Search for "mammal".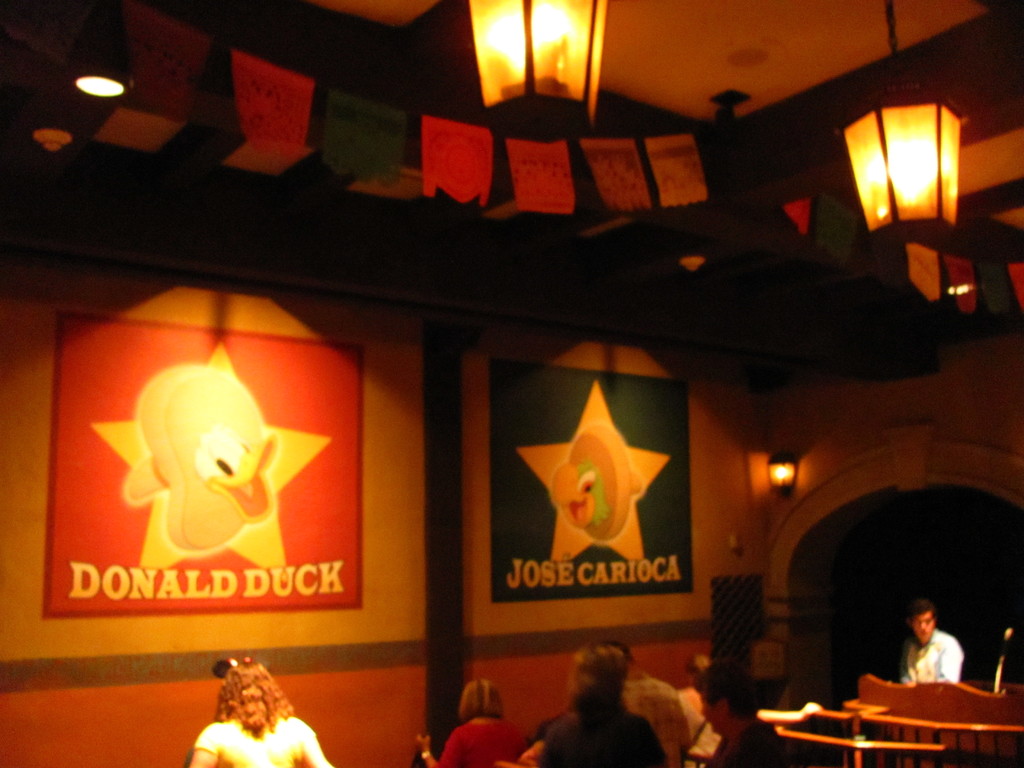
Found at [898,604,964,684].
